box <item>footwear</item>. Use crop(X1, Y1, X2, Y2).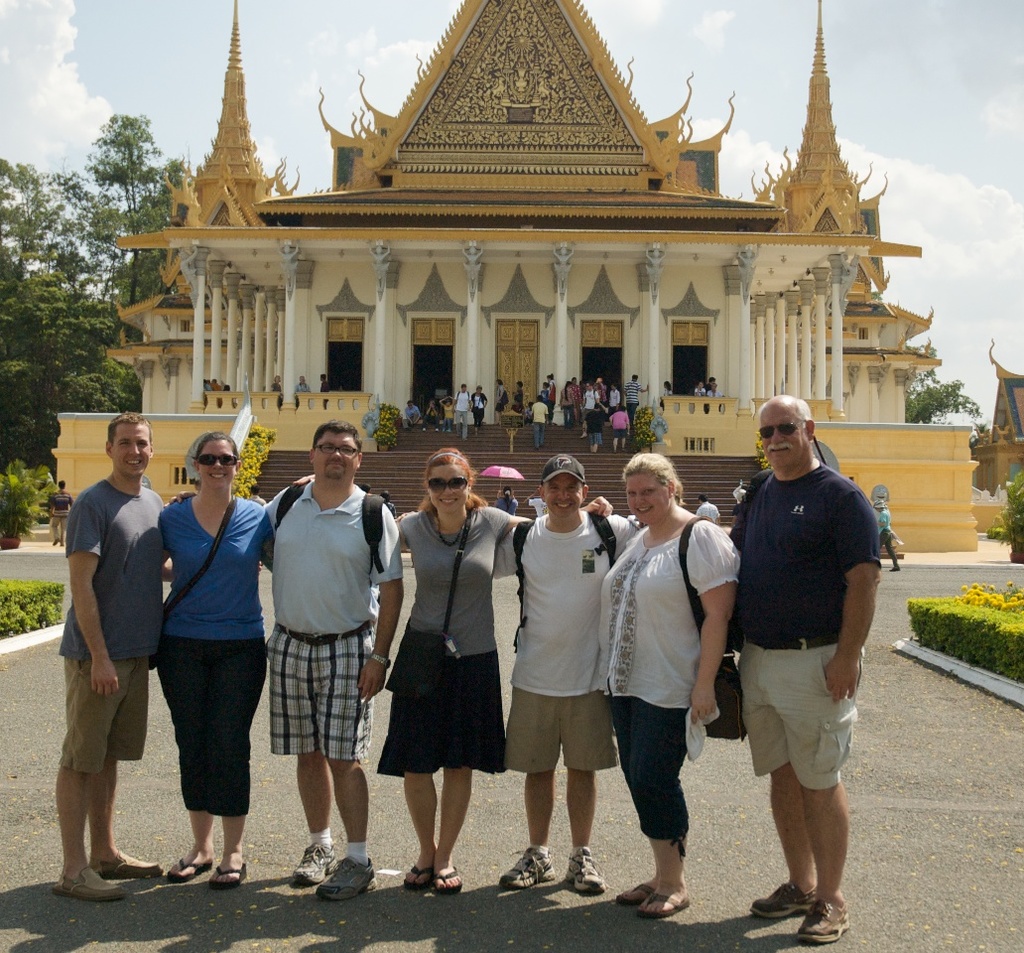
crop(748, 884, 820, 920).
